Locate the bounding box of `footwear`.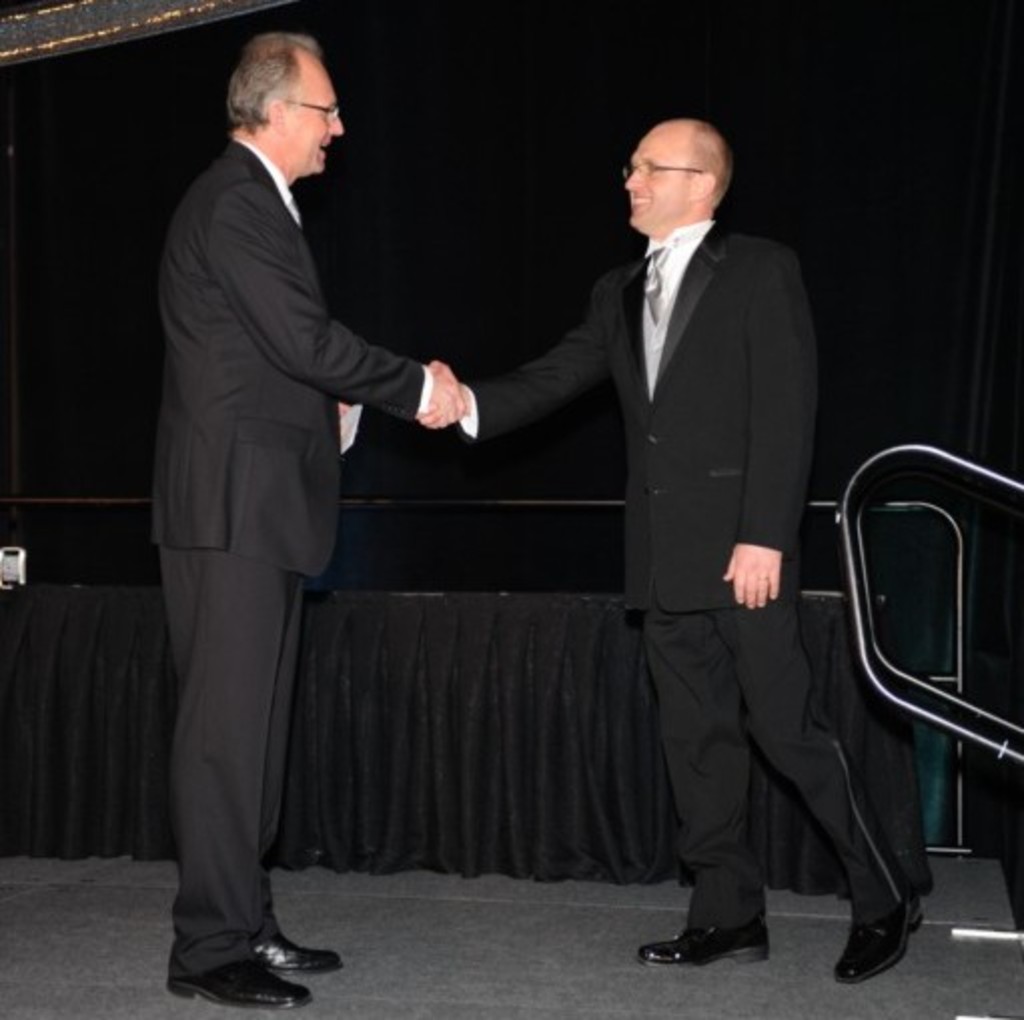
Bounding box: 838:904:930:978.
